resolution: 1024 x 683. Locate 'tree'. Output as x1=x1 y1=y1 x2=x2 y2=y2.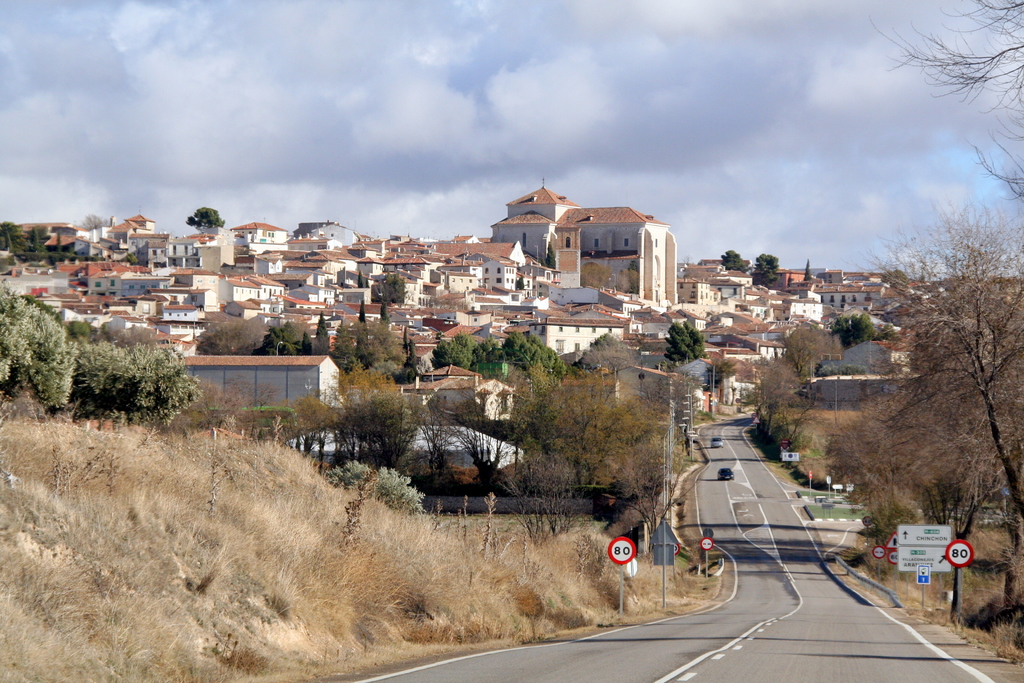
x1=883 y1=0 x2=1023 y2=190.
